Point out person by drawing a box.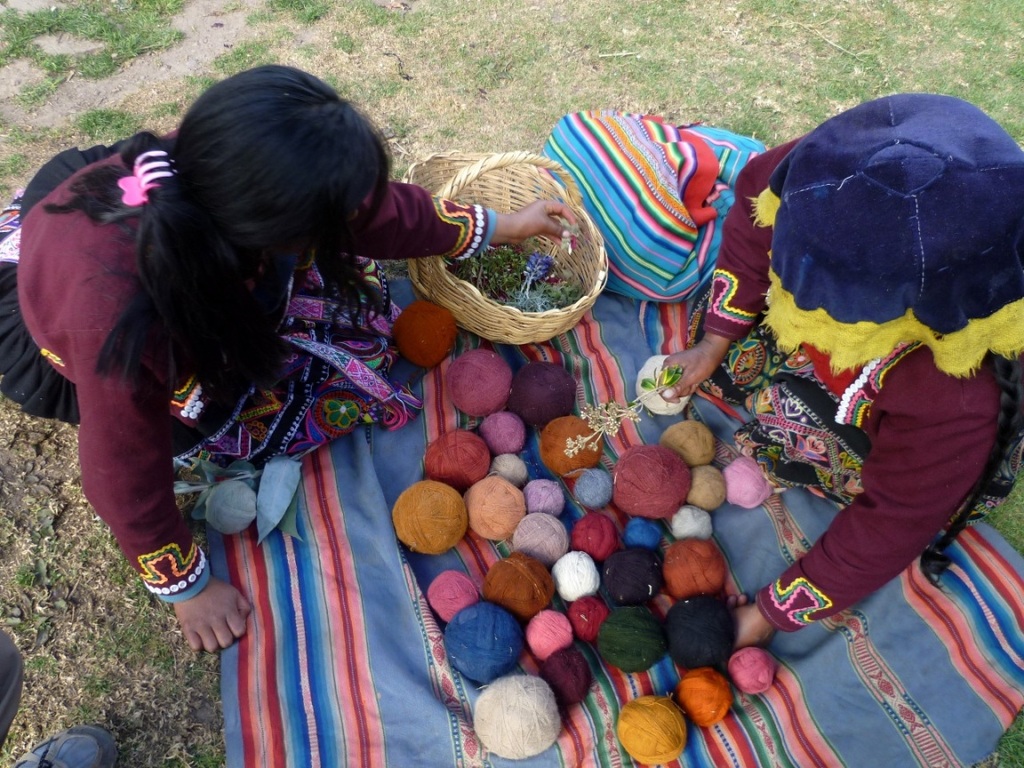
545 95 1023 647.
